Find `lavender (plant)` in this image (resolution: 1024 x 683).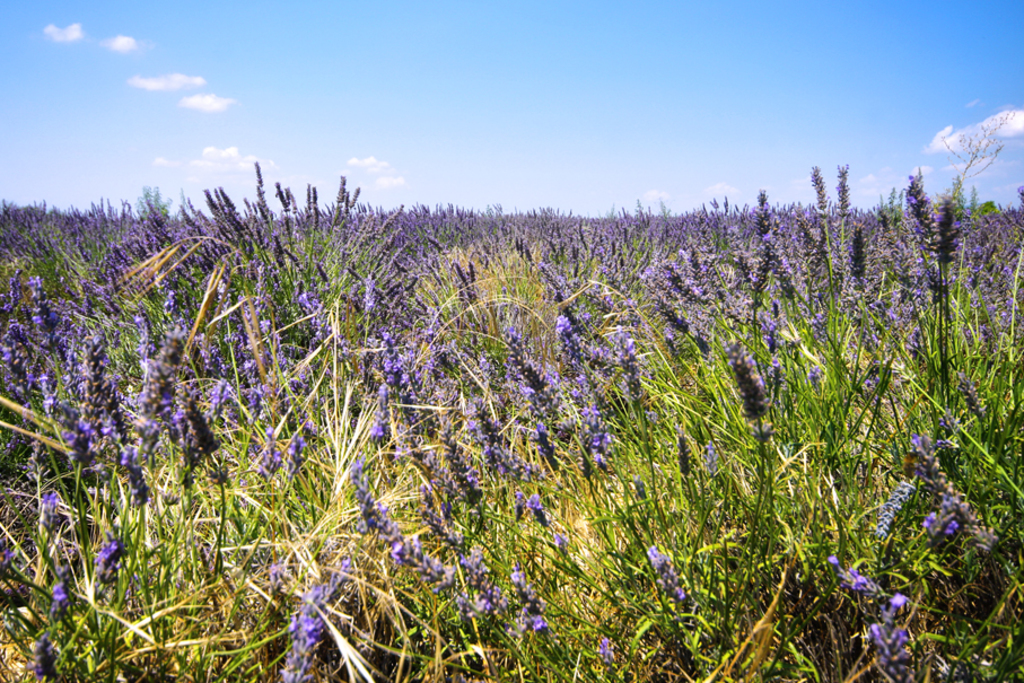
bbox(799, 155, 829, 209).
